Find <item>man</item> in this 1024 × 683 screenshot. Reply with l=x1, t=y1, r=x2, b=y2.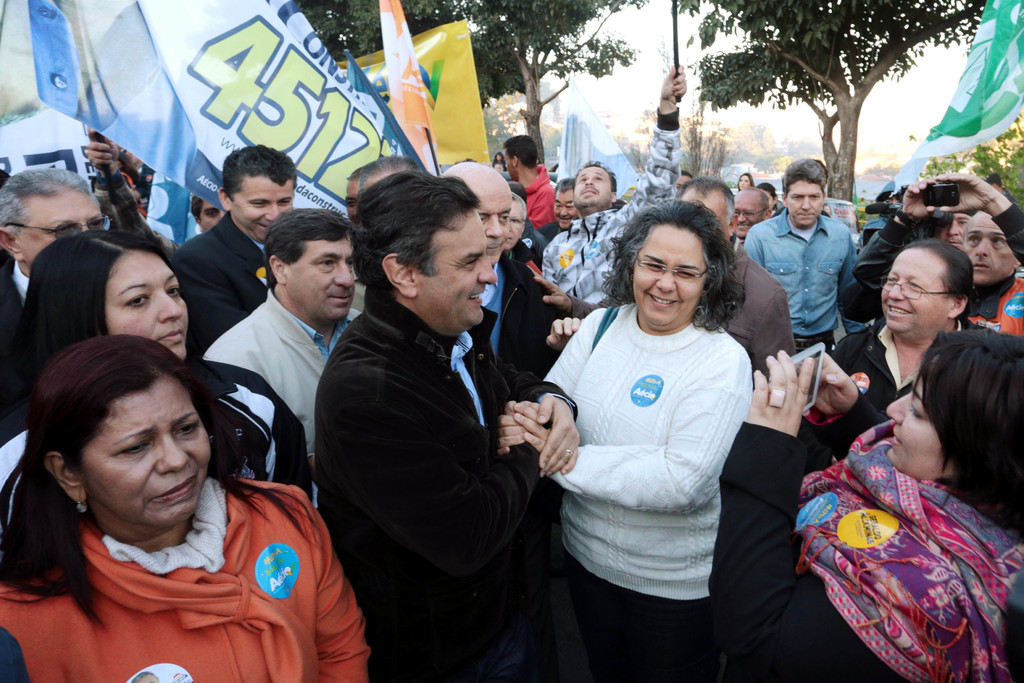
l=0, t=165, r=102, b=447.
